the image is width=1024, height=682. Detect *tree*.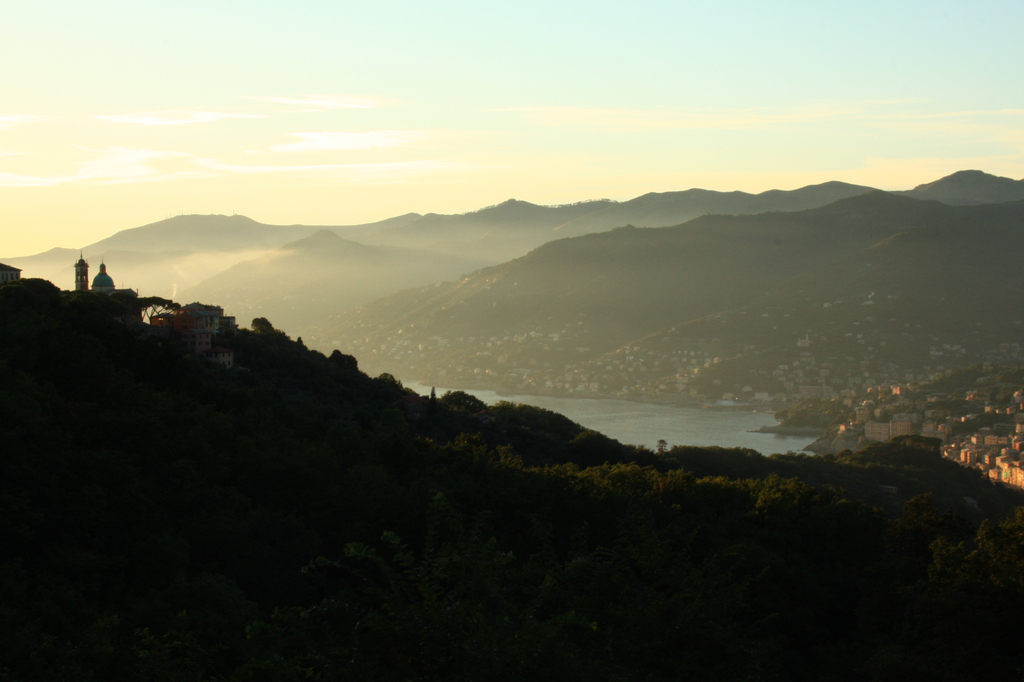
Detection: x1=147, y1=296, x2=182, y2=328.
